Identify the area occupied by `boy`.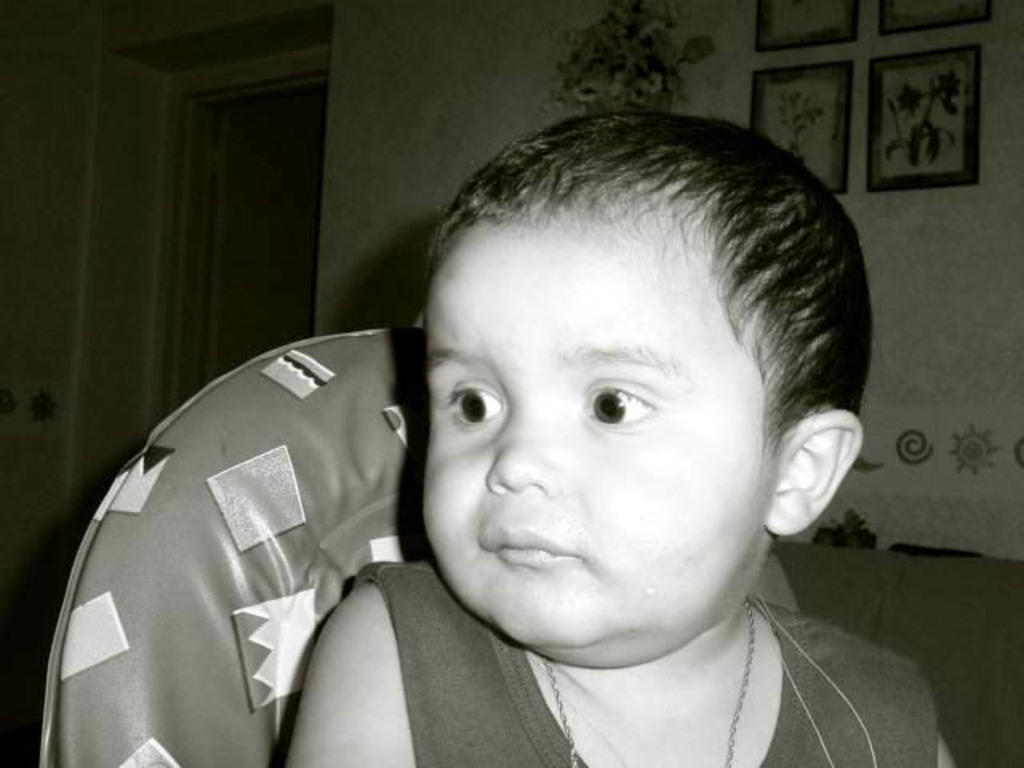
Area: region(250, 93, 920, 763).
